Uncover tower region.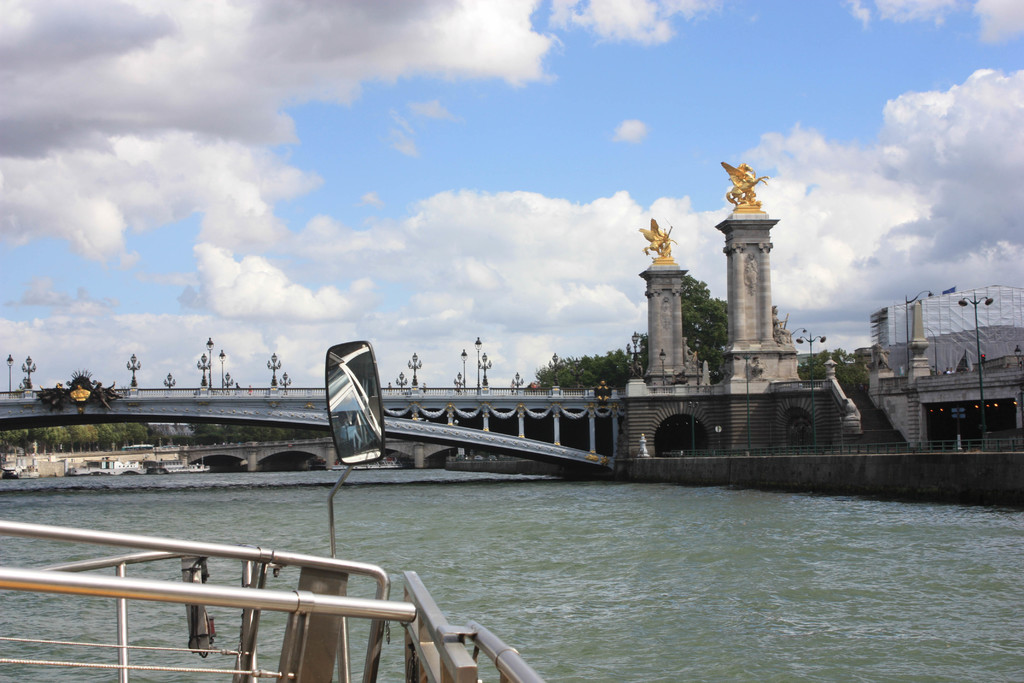
Uncovered: Rect(714, 159, 778, 354).
